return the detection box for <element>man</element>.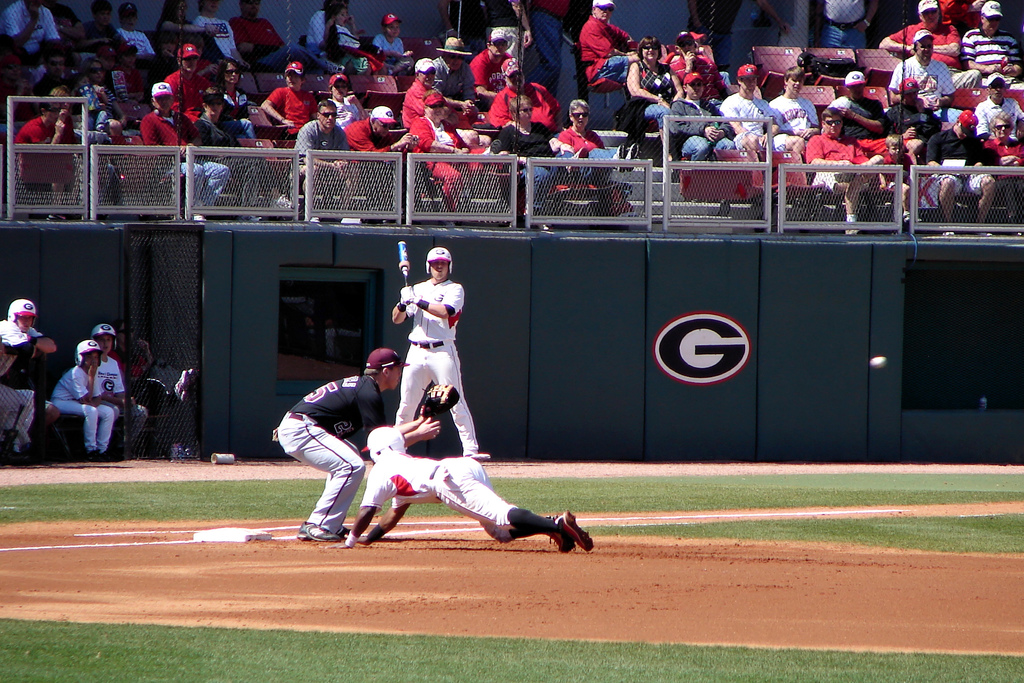
<box>488,59,557,130</box>.
